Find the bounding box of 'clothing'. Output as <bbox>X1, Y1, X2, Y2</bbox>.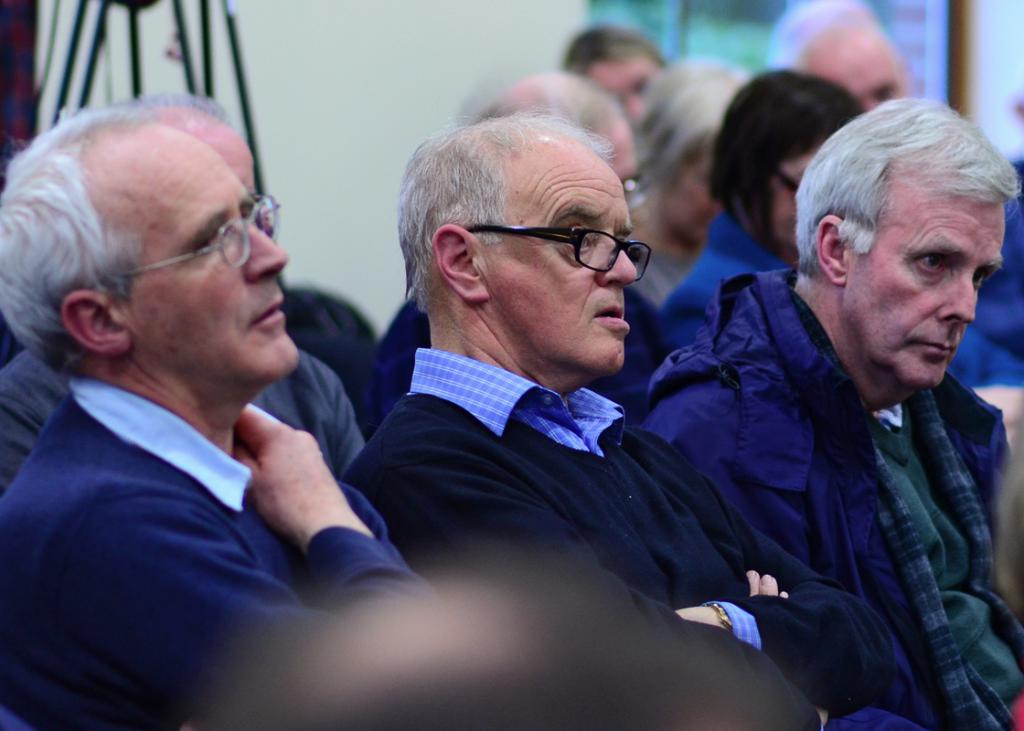
<bbox>622, 240, 1023, 719</bbox>.
